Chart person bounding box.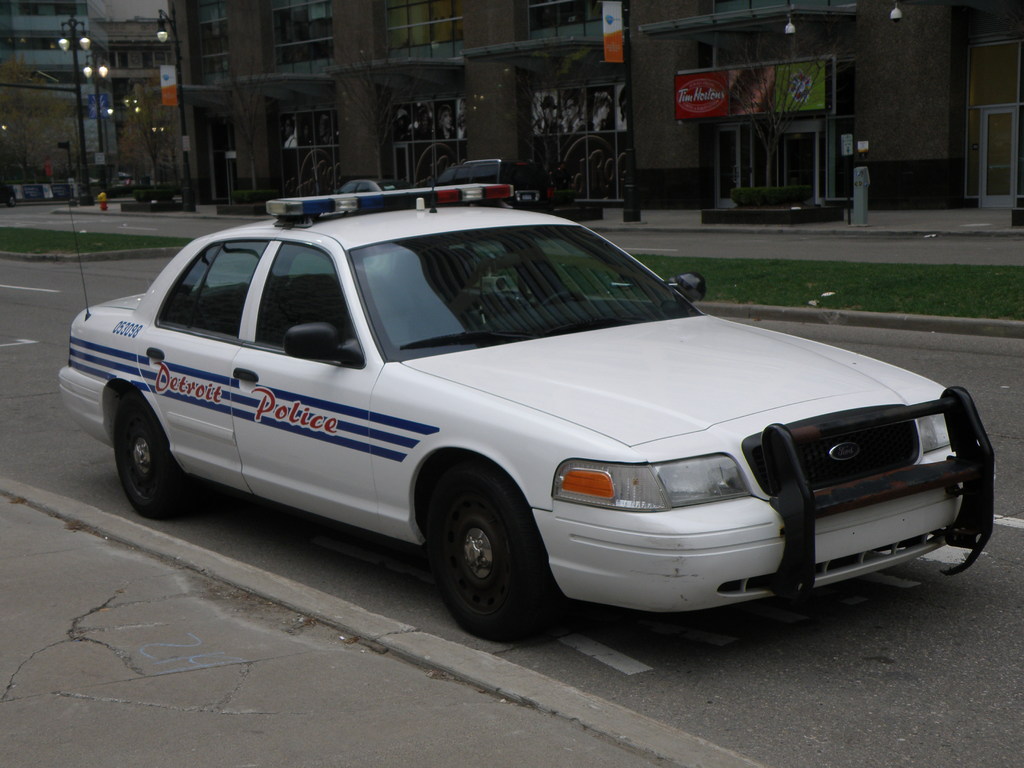
Charted: 559/97/582/129.
